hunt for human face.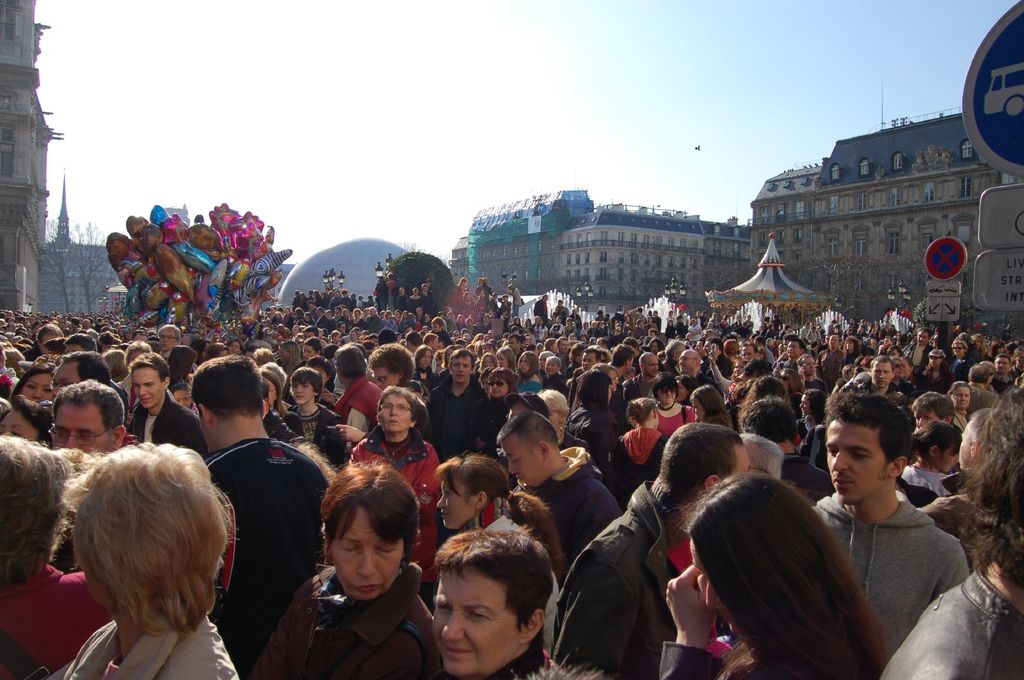
Hunted down at [497,351,508,370].
